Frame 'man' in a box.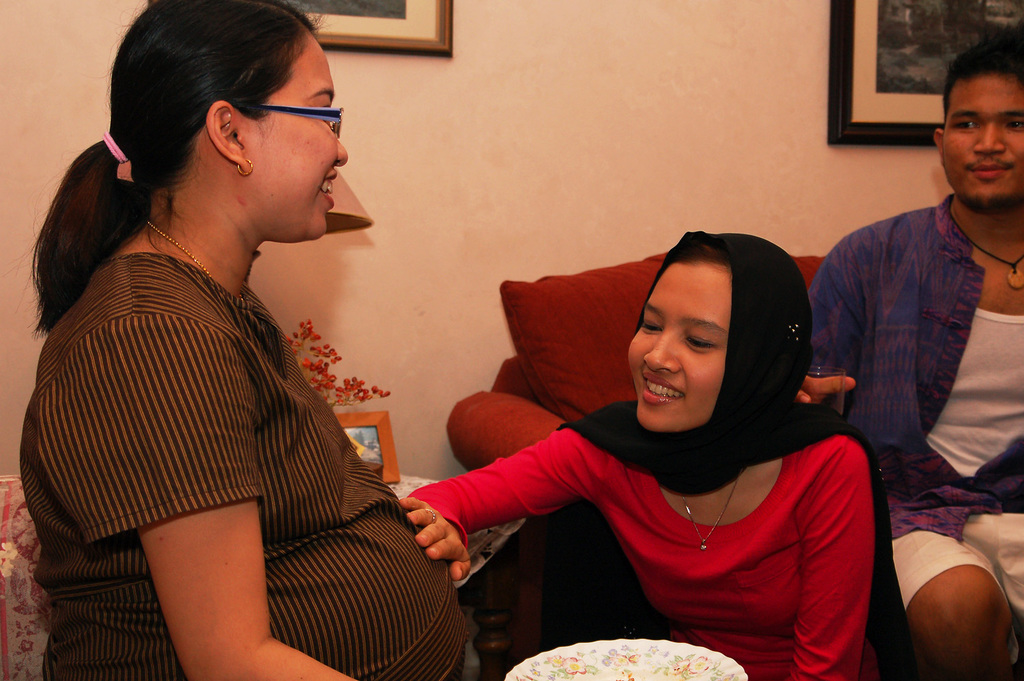
locate(815, 44, 1023, 680).
